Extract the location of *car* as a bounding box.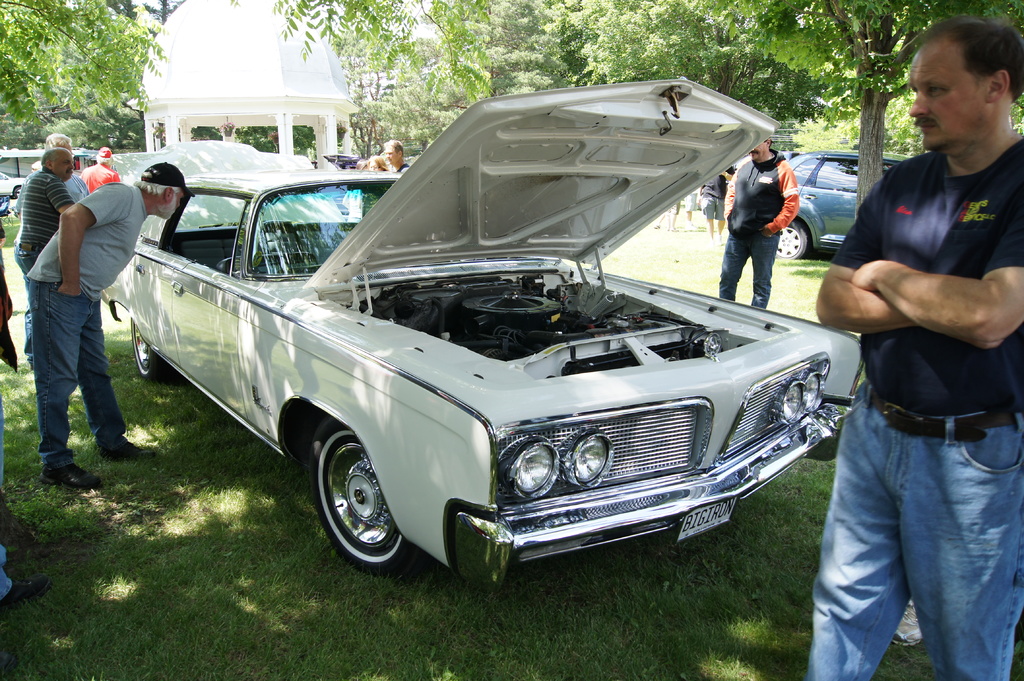
[0, 173, 26, 197].
